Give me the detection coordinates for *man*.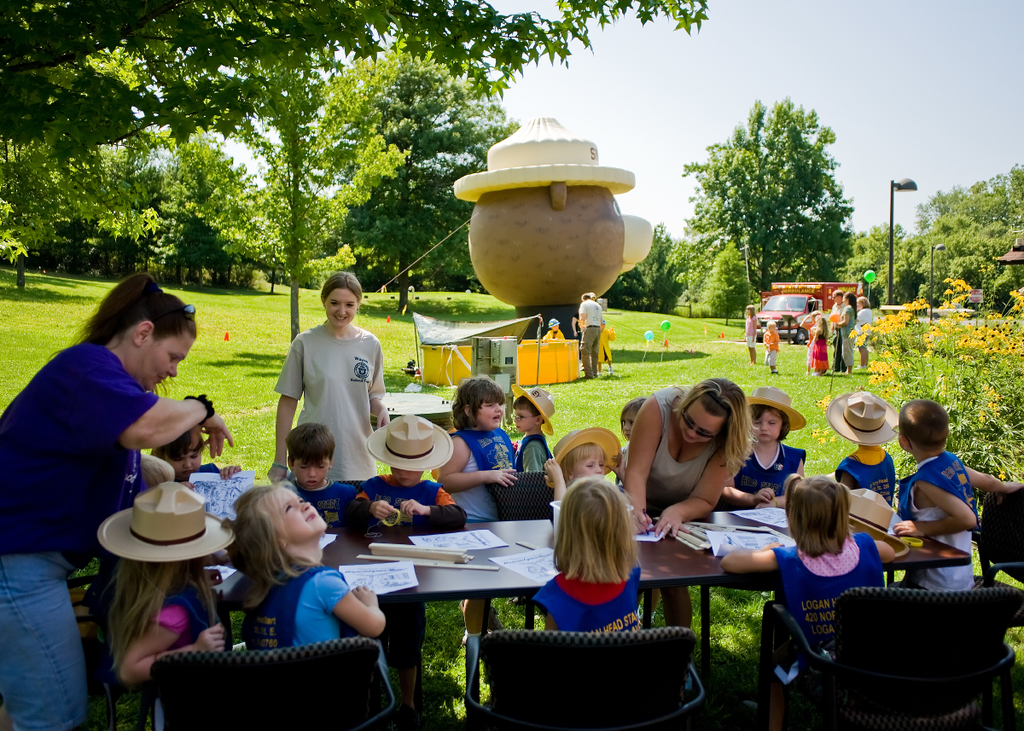
829, 294, 846, 374.
